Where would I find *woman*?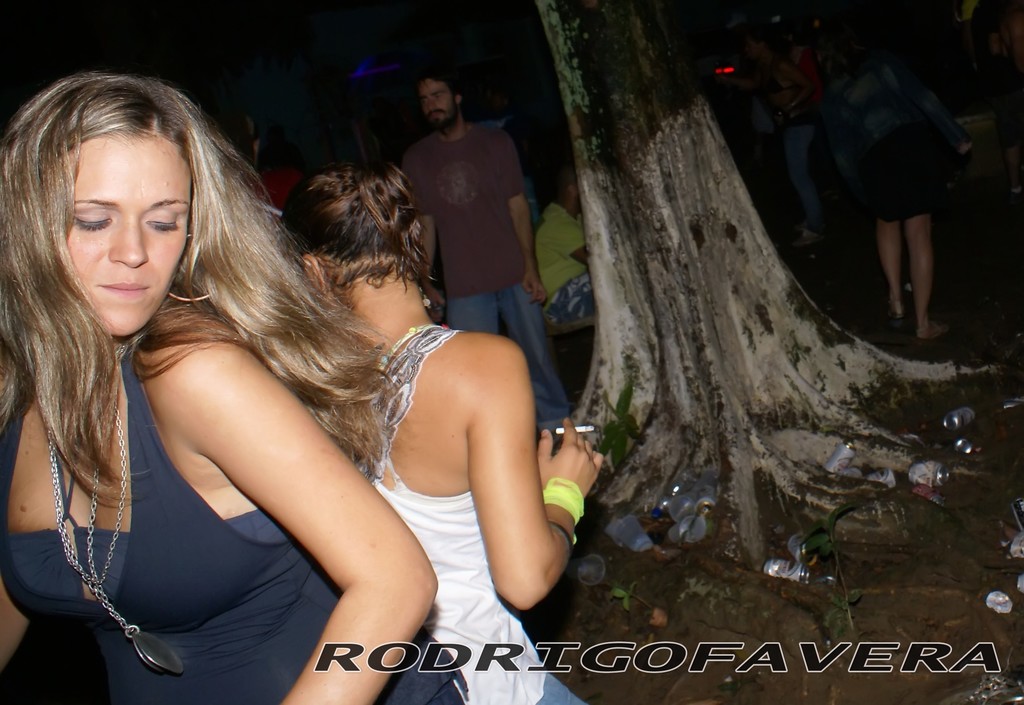
At {"x1": 271, "y1": 147, "x2": 609, "y2": 704}.
